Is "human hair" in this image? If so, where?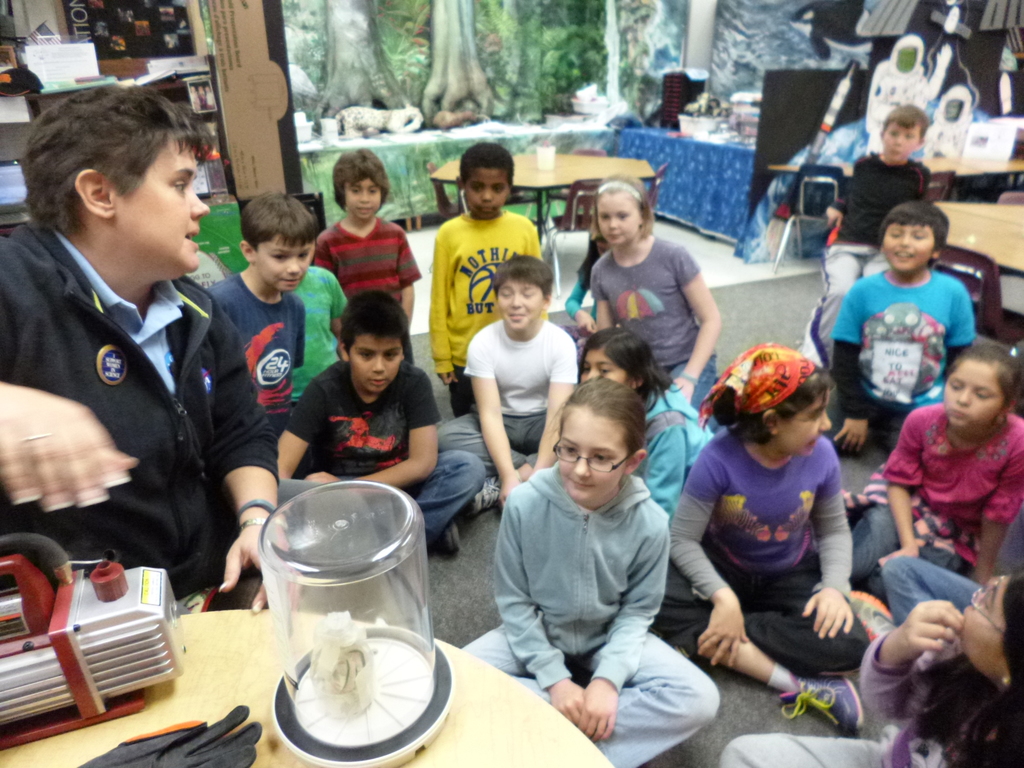
Yes, at (575, 332, 680, 397).
